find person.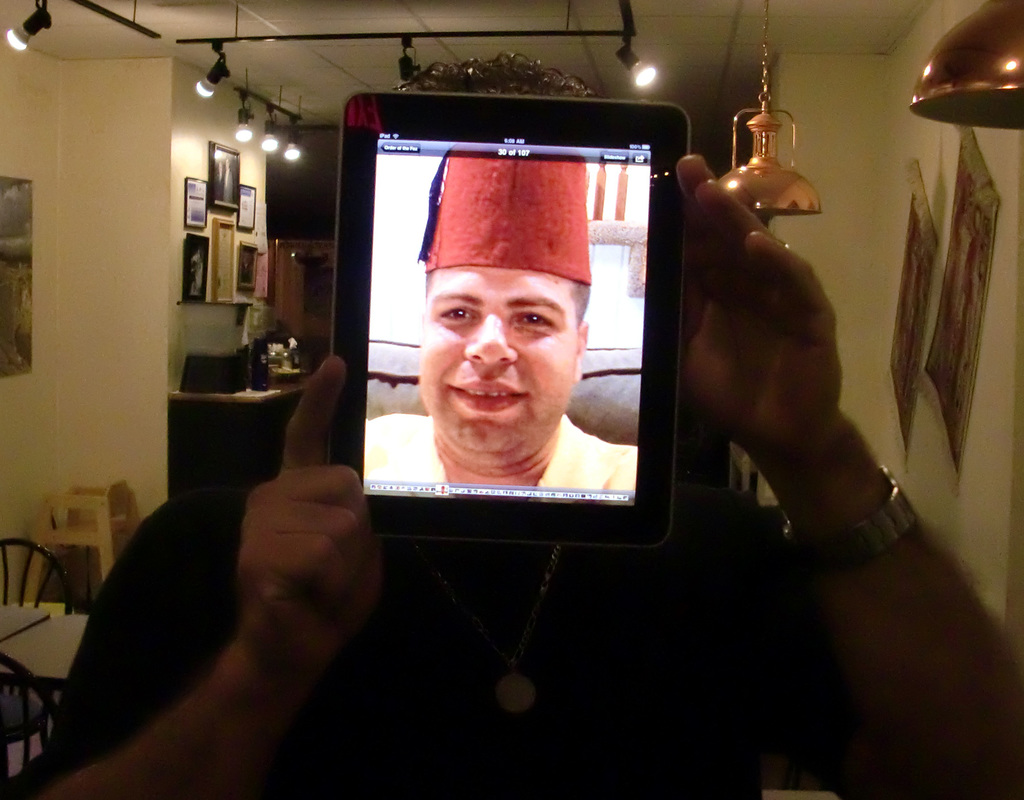
392:155:617:493.
